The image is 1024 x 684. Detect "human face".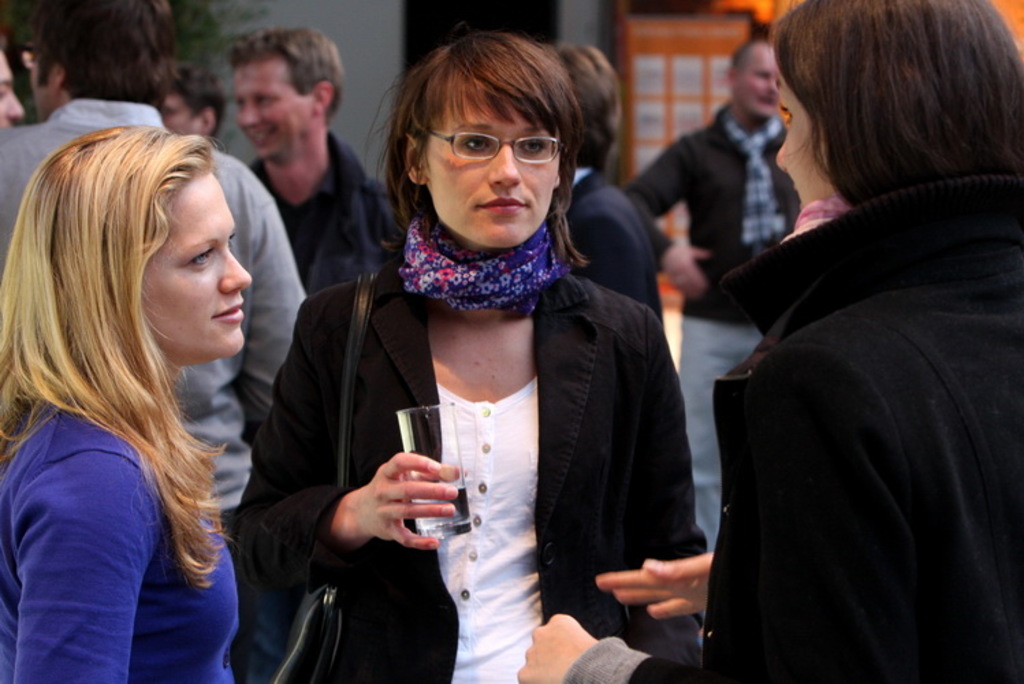
Detection: box=[231, 52, 313, 159].
